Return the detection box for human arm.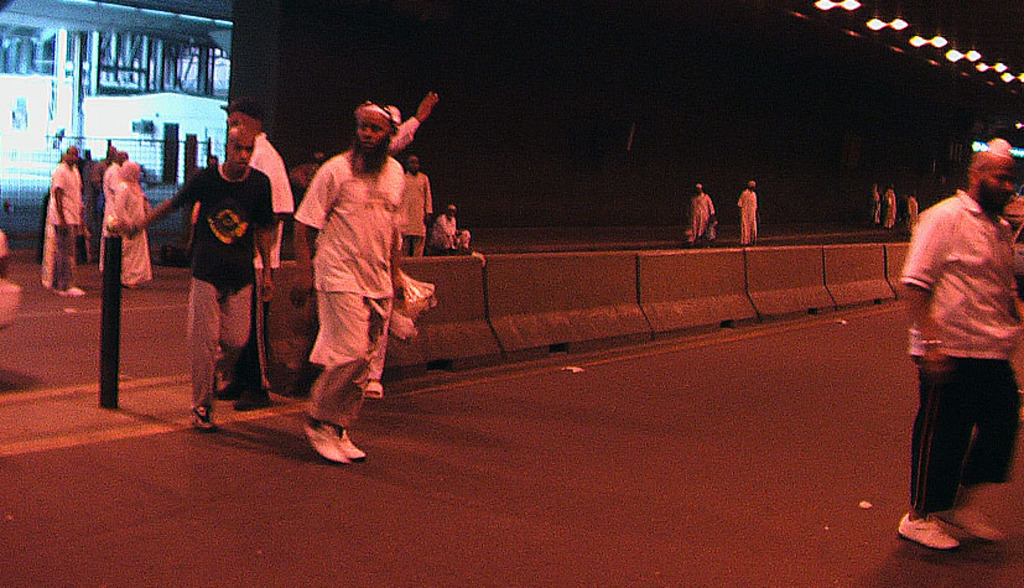
crop(124, 172, 197, 238).
